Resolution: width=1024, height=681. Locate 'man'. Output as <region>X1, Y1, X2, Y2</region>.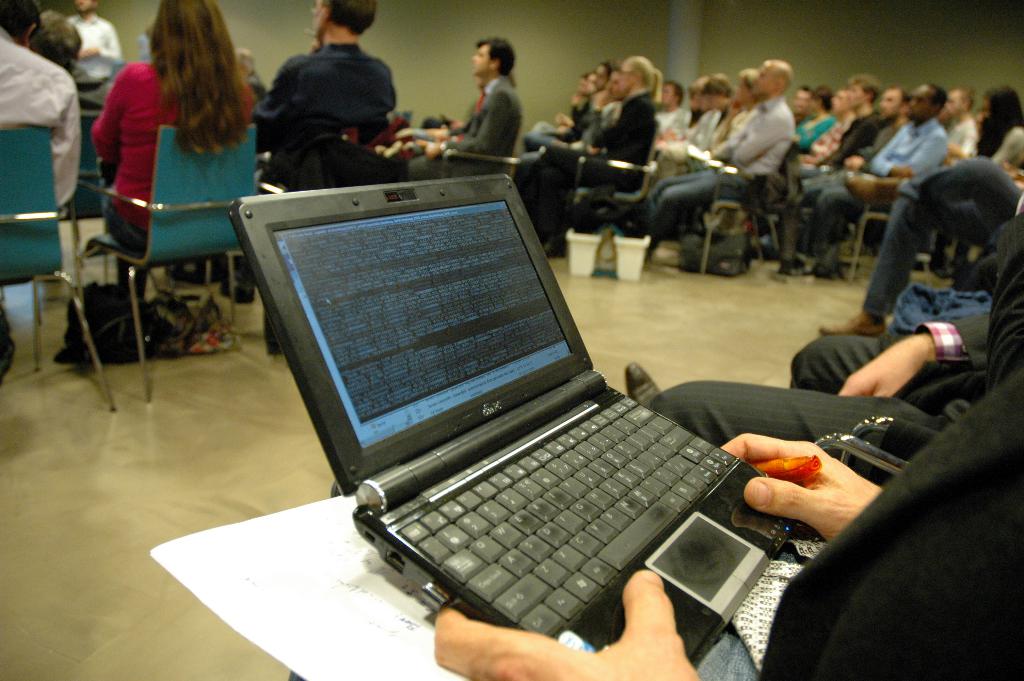
<region>781, 81, 947, 272</region>.
